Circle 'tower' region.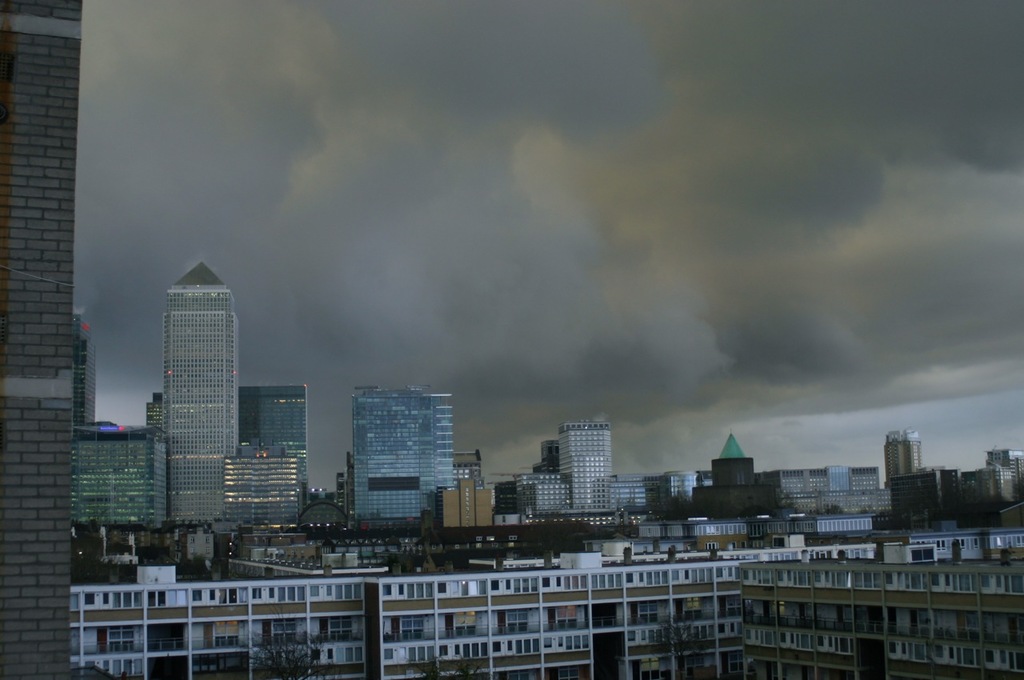
Region: x1=990 y1=443 x2=1023 y2=504.
